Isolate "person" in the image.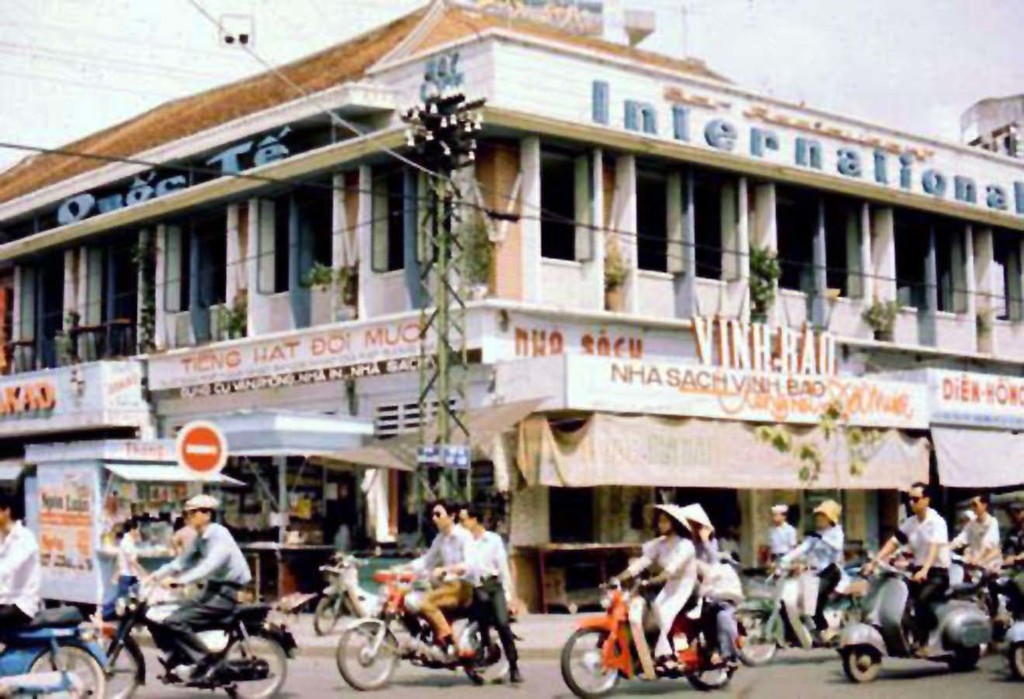
Isolated region: <bbox>766, 501, 799, 578</bbox>.
